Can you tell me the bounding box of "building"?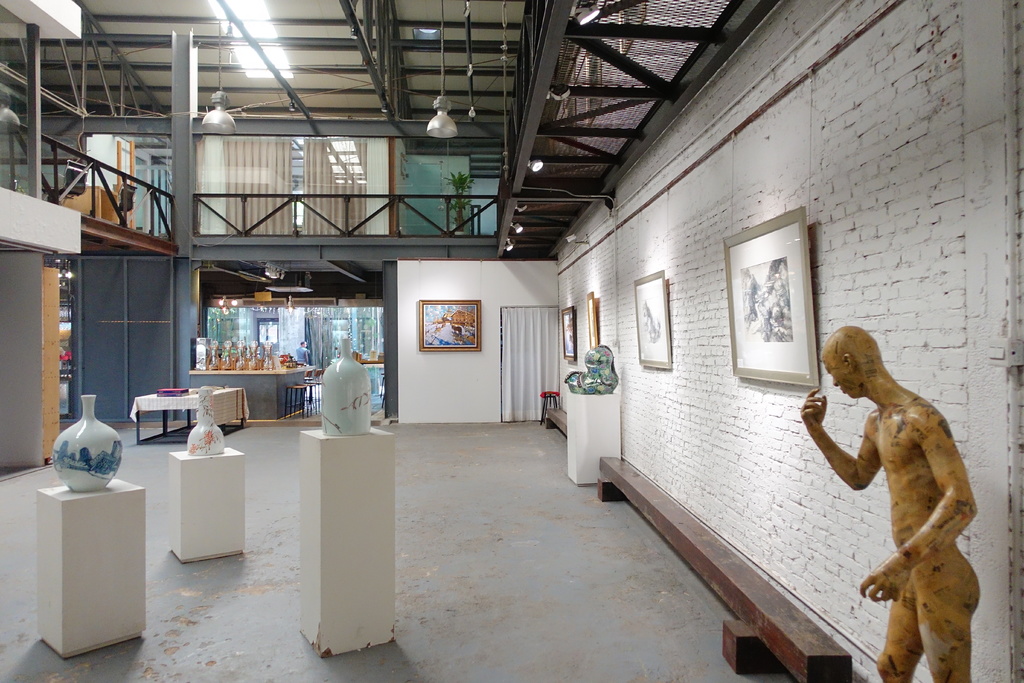
box(0, 0, 1023, 682).
